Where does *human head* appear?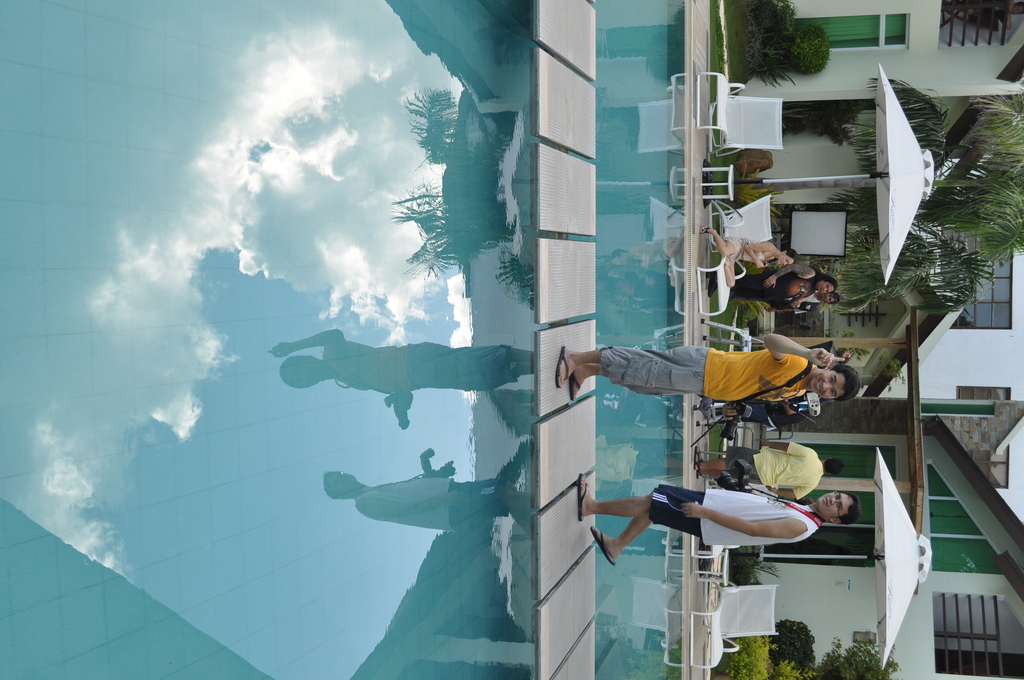
Appears at 804 362 862 401.
